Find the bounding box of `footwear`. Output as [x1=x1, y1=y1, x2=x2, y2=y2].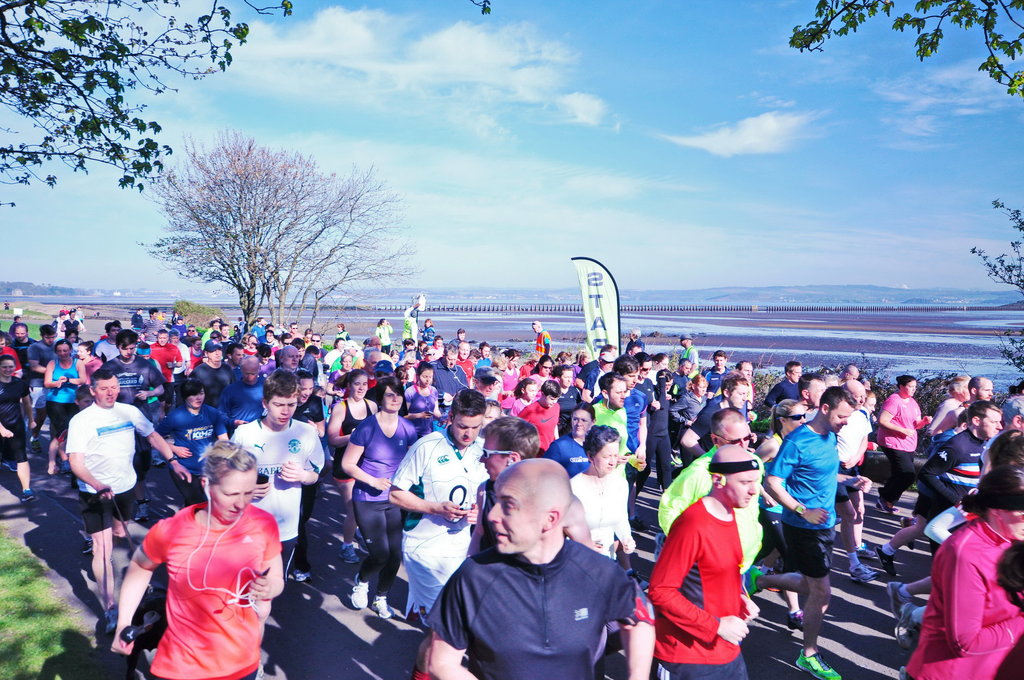
[x1=764, y1=569, x2=780, y2=592].
